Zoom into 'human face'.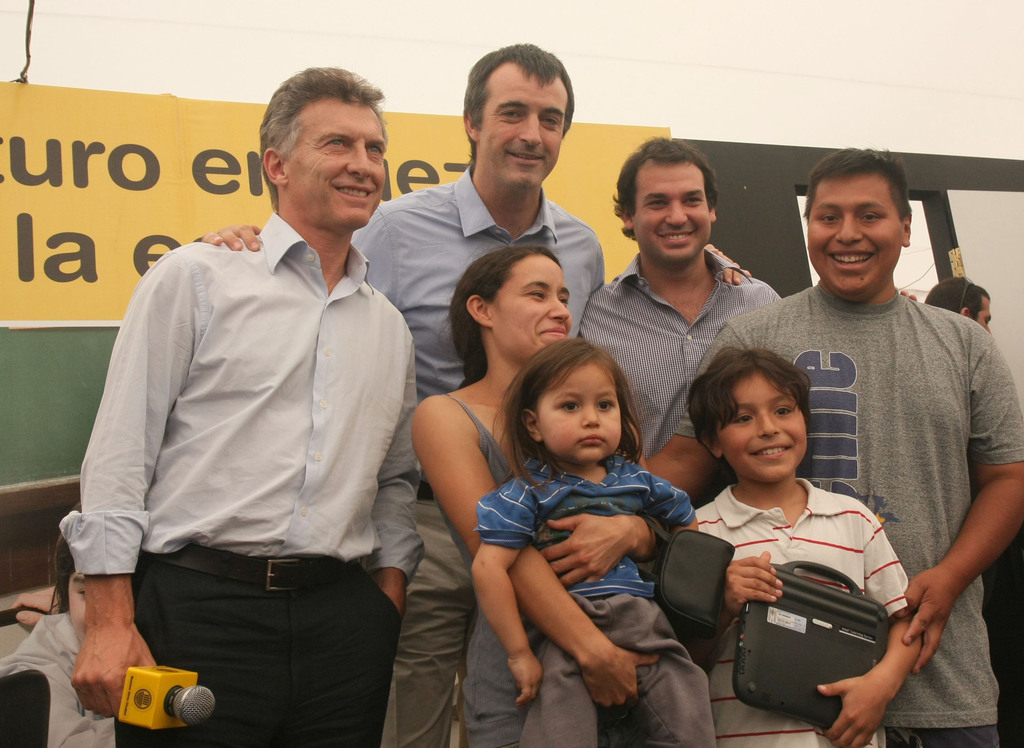
Zoom target: bbox=[977, 297, 992, 333].
